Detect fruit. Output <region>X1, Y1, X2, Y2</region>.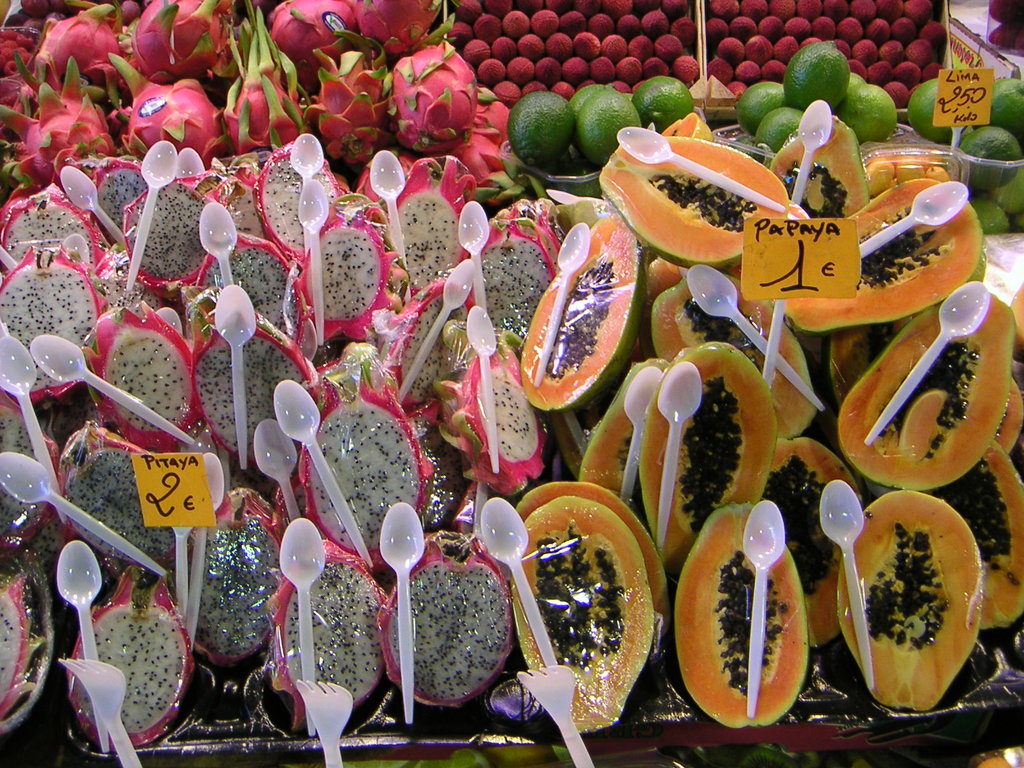
<region>838, 288, 1018, 492</region>.
